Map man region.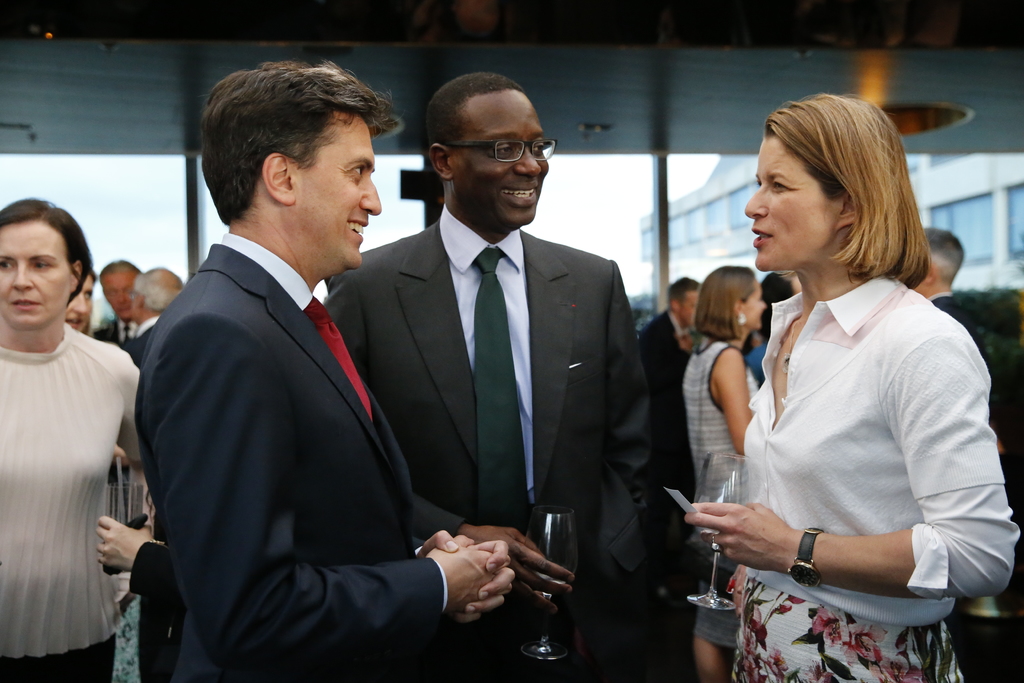
Mapped to {"left": 640, "top": 278, "right": 702, "bottom": 607}.
